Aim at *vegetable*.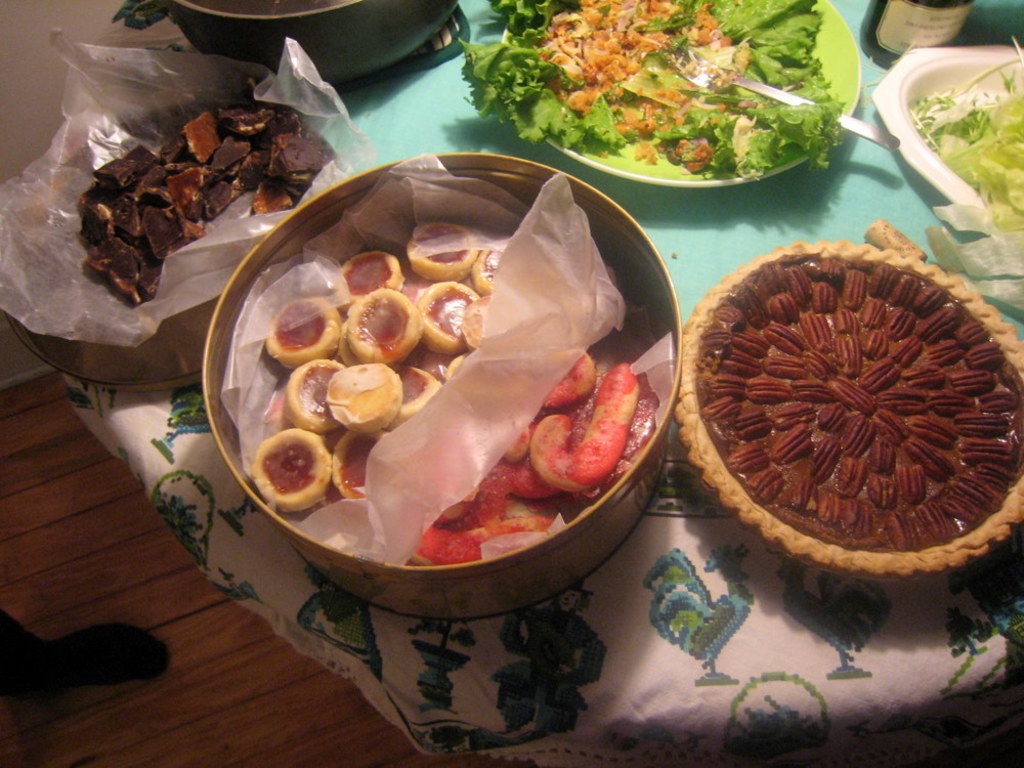
Aimed at region(910, 40, 1023, 233).
